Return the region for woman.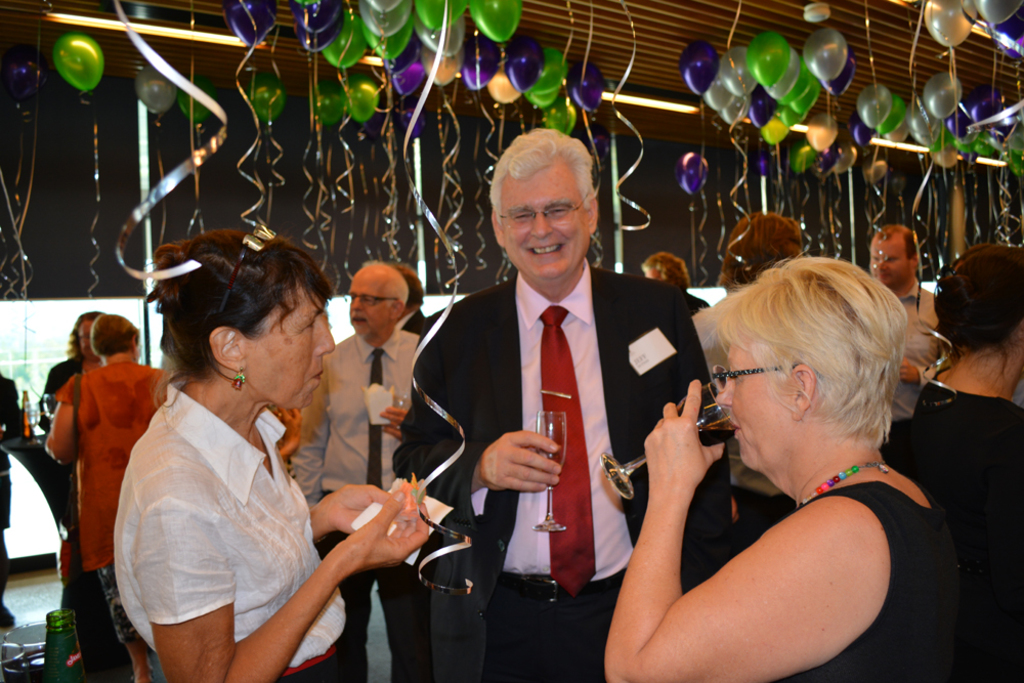
bbox=(44, 311, 180, 682).
